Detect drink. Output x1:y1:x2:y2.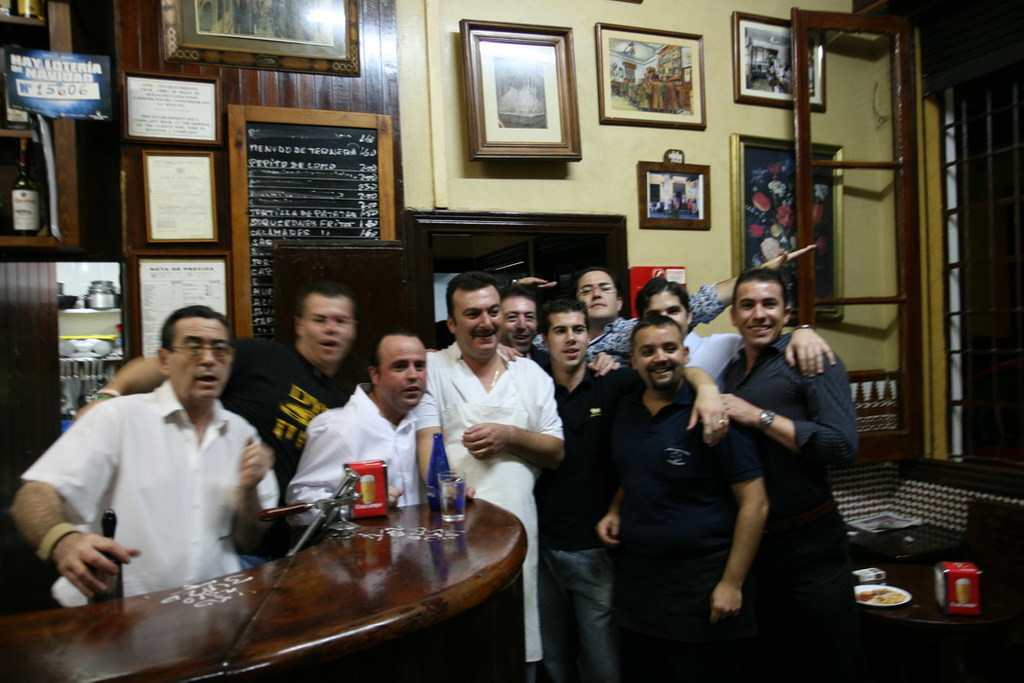
10:138:40:234.
